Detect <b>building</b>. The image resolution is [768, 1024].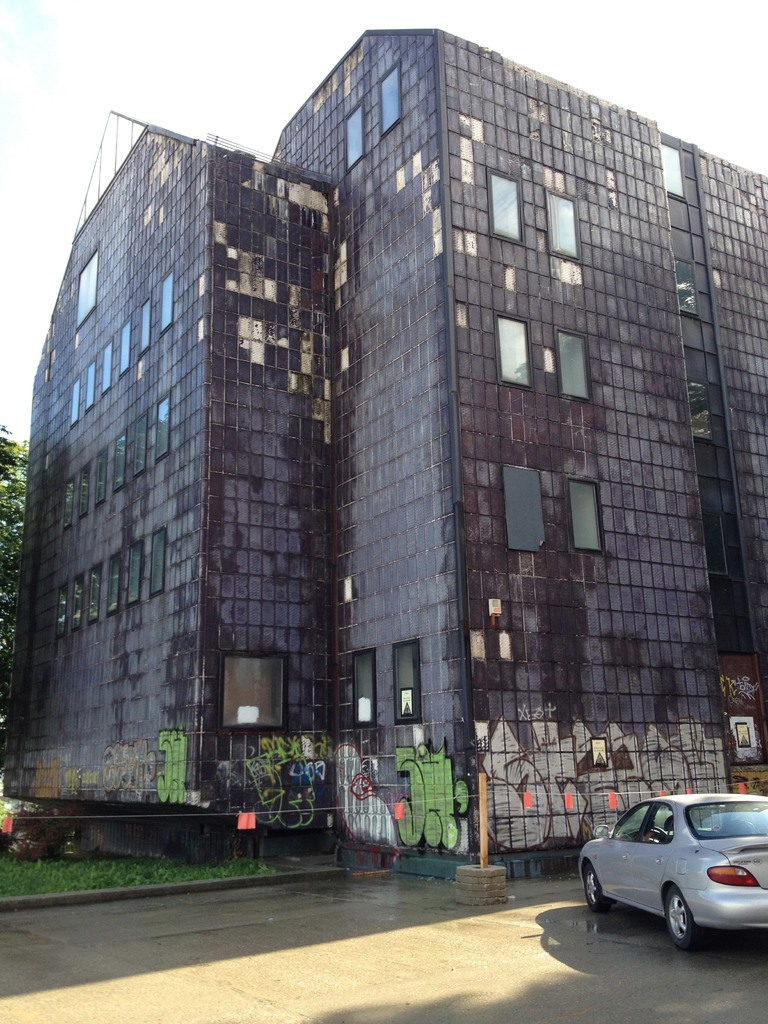
bbox=(0, 26, 767, 863).
